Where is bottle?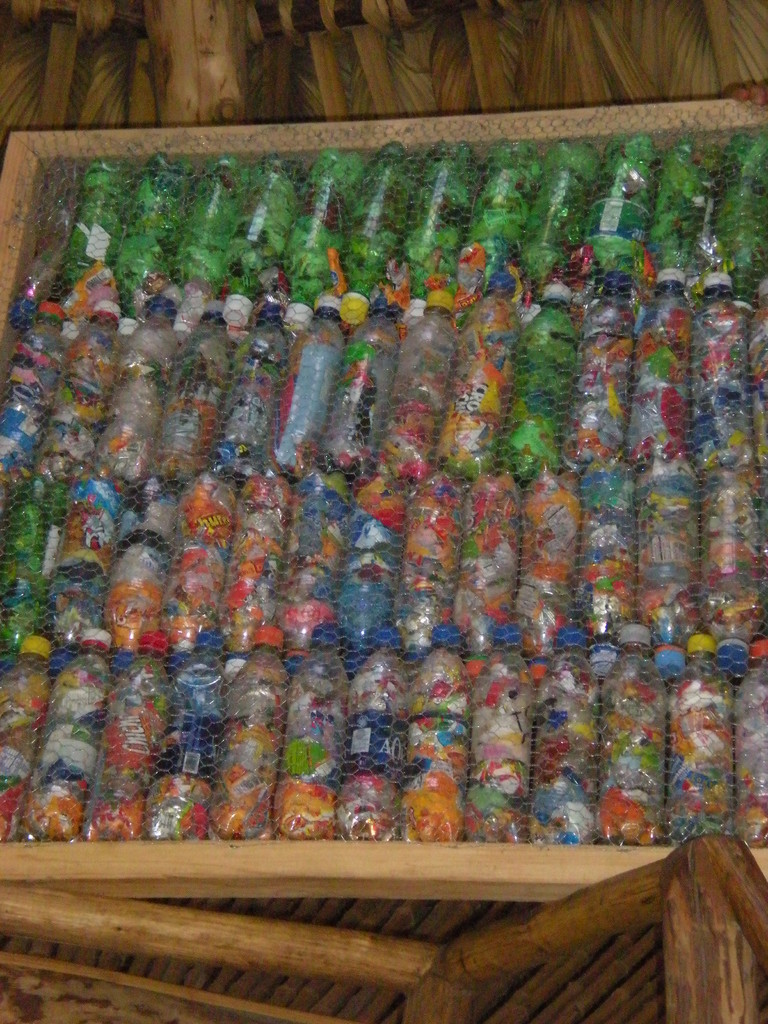
596,625,666,847.
